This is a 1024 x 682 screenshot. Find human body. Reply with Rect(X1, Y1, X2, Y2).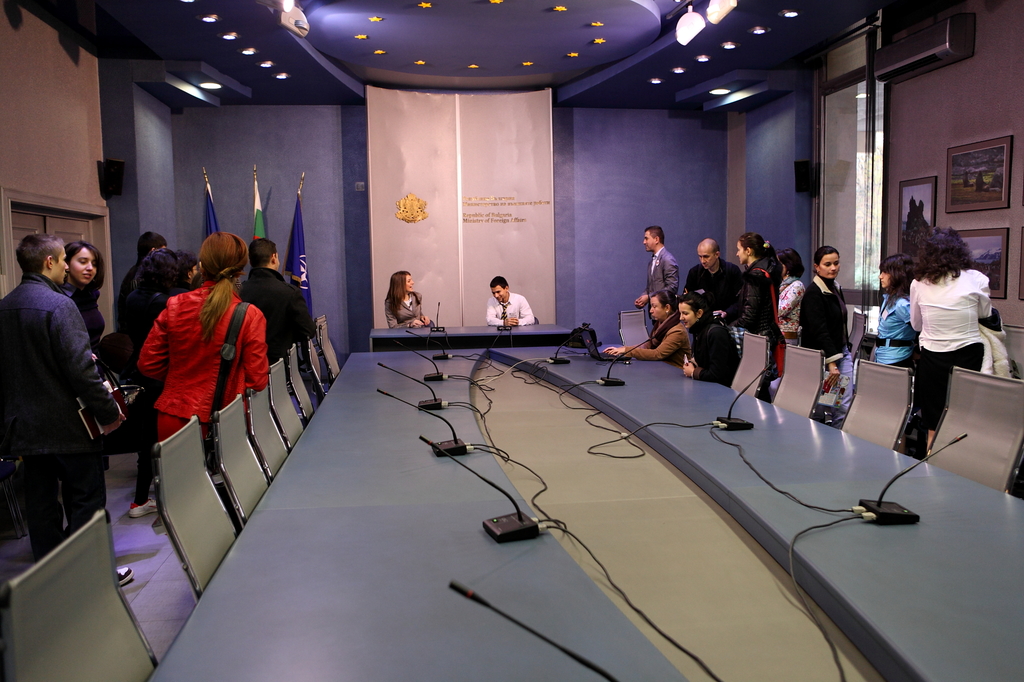
Rect(635, 223, 685, 342).
